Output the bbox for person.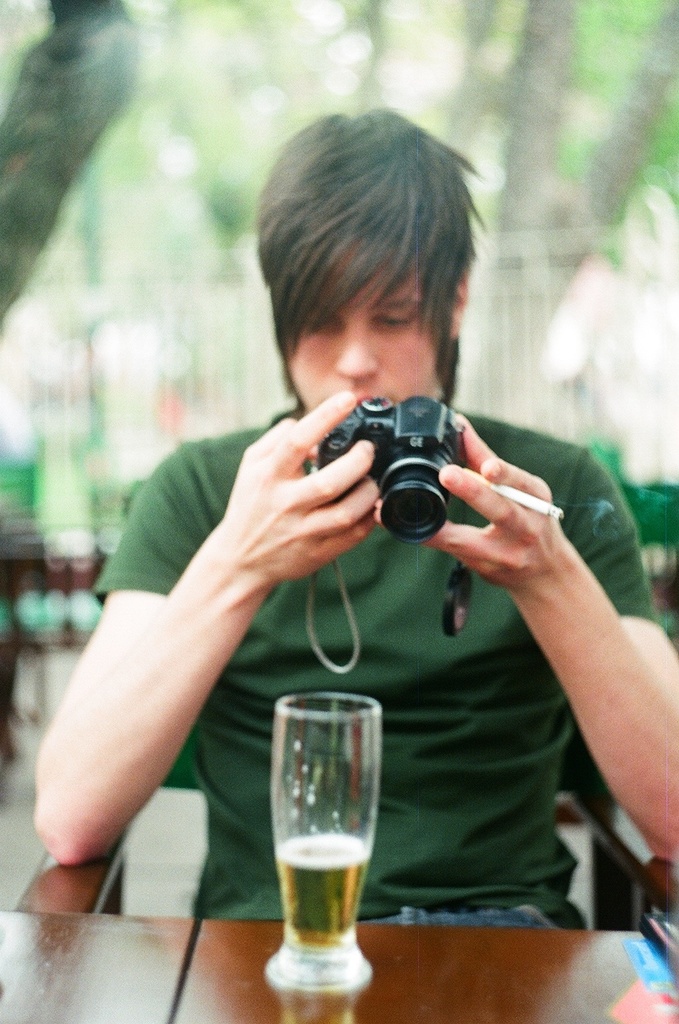
l=47, t=154, r=625, b=973.
